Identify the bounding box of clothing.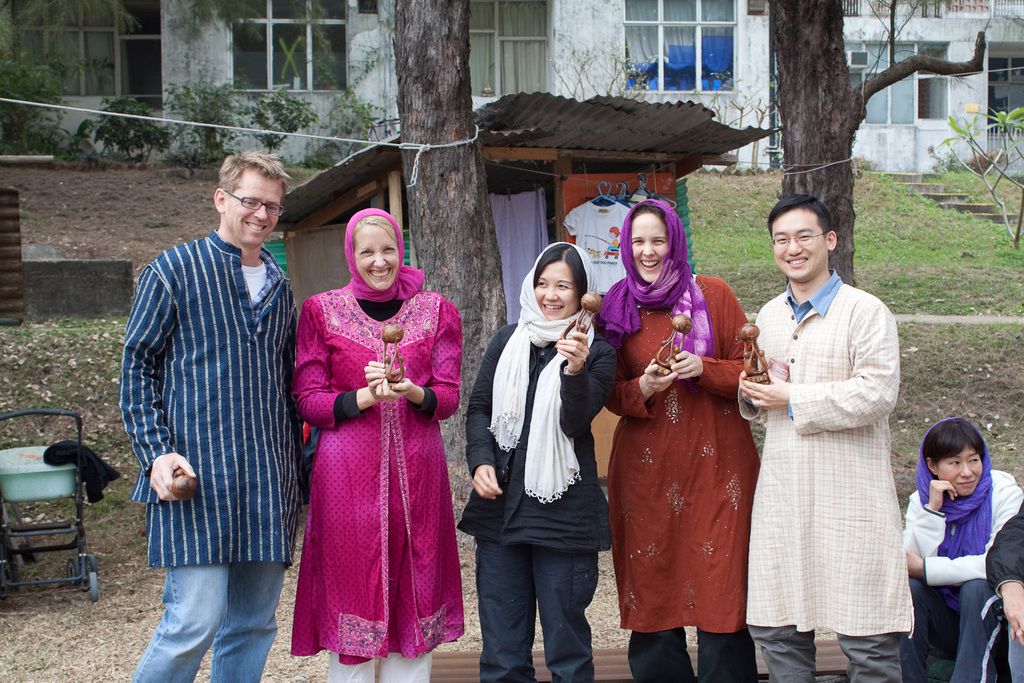
Rect(118, 227, 298, 682).
